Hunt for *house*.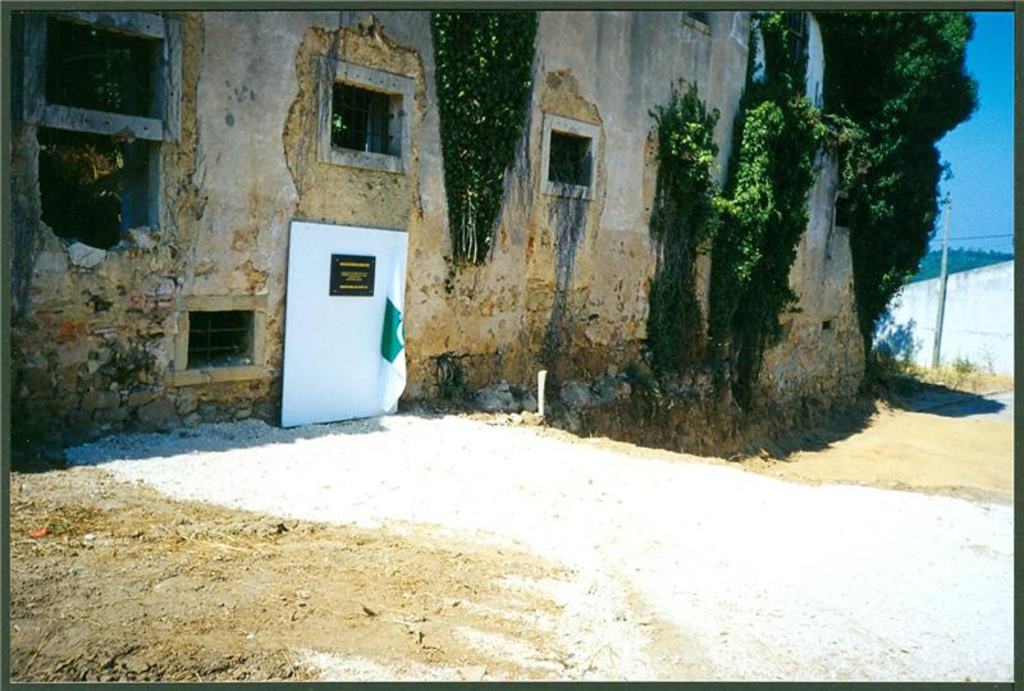
Hunted down at box(12, 3, 877, 445).
